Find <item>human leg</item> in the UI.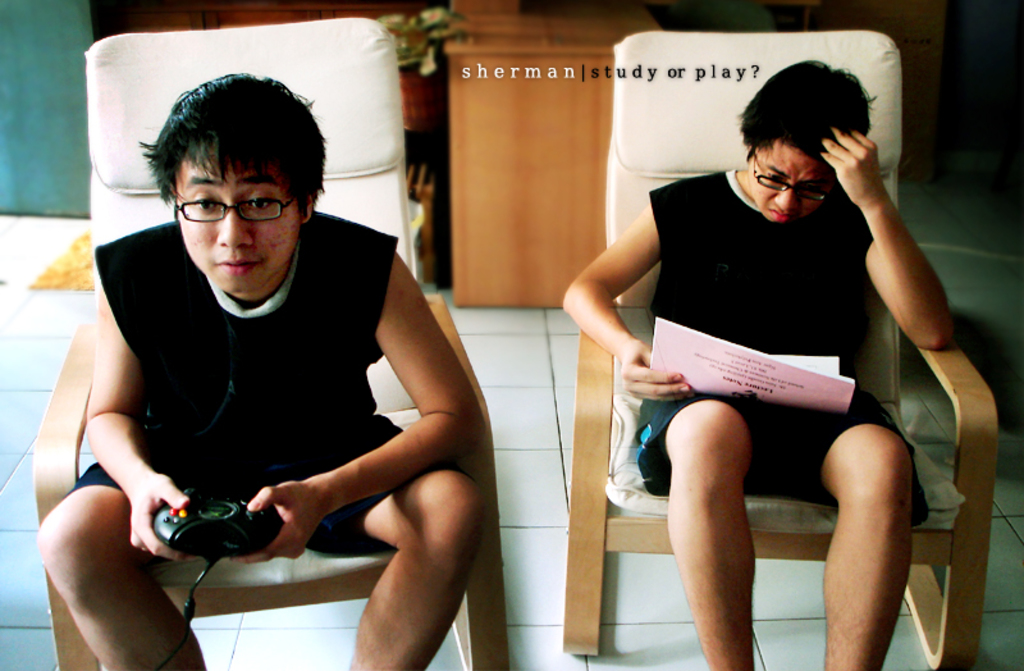
UI element at (x1=33, y1=462, x2=207, y2=670).
